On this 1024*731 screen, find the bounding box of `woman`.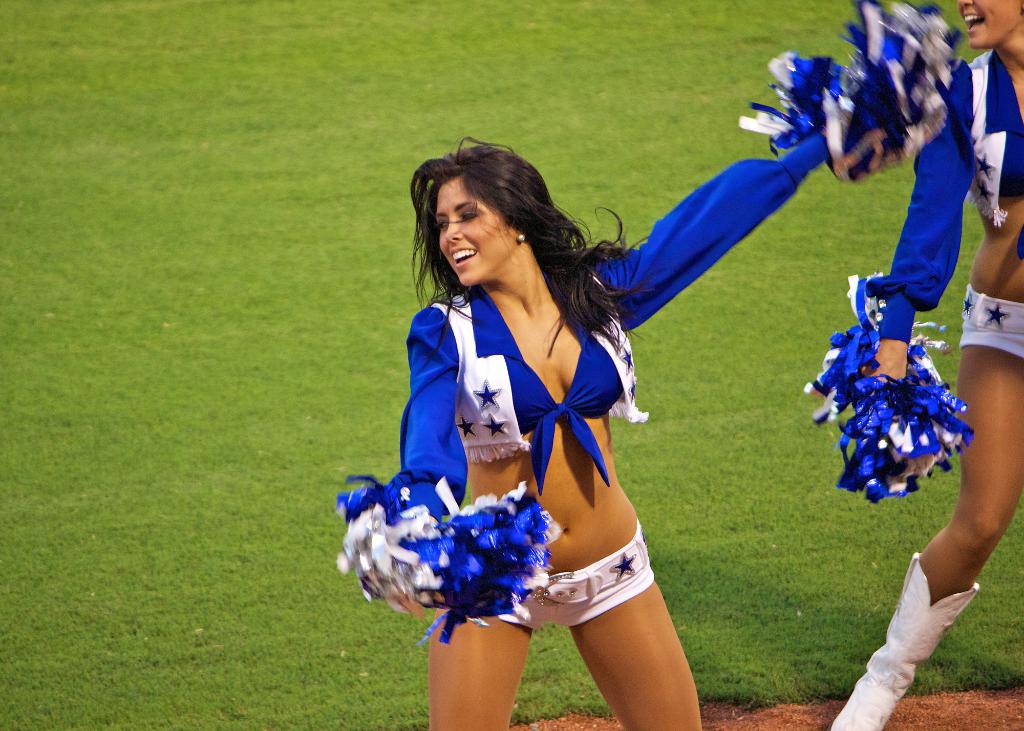
Bounding box: [321, 118, 846, 727].
